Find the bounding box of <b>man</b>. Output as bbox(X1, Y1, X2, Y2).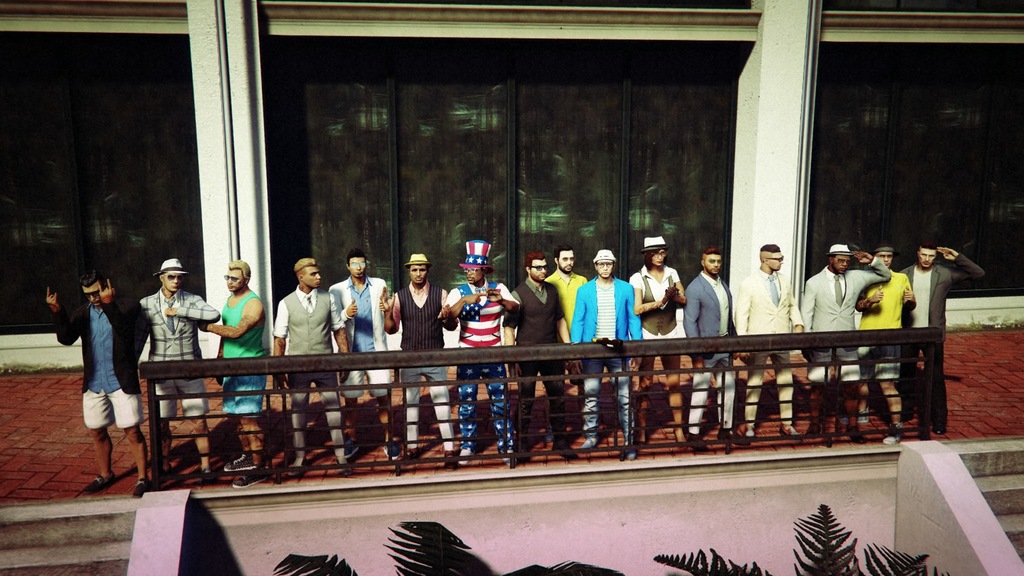
bbox(378, 252, 460, 469).
